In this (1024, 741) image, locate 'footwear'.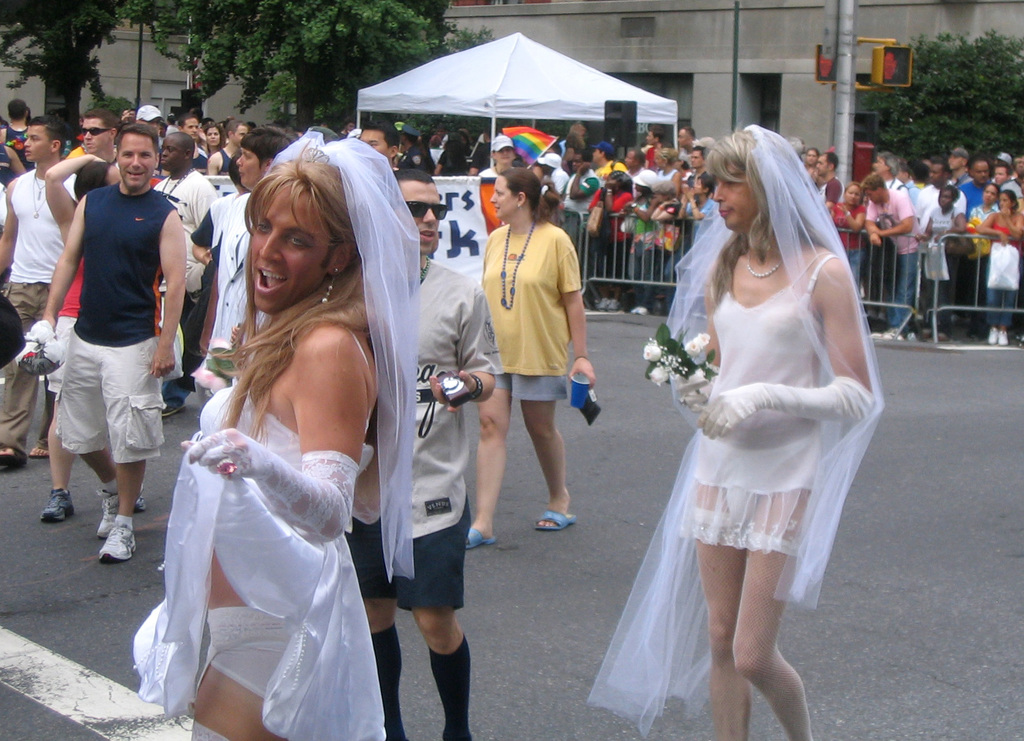
Bounding box: left=886, top=323, right=892, bottom=338.
